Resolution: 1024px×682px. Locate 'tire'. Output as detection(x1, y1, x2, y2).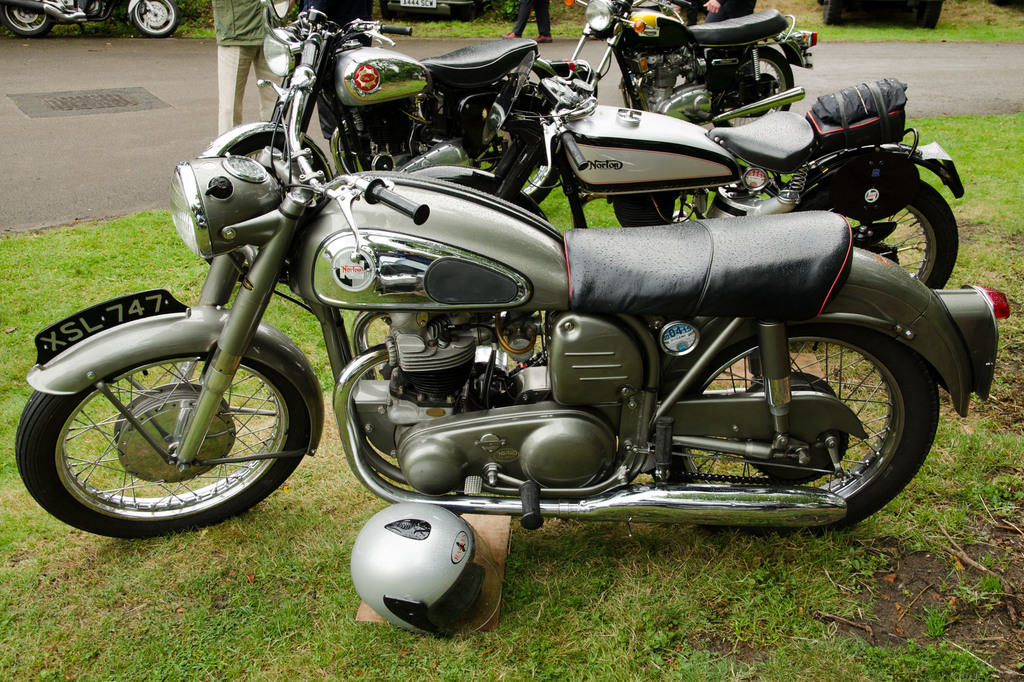
detection(17, 350, 311, 538).
